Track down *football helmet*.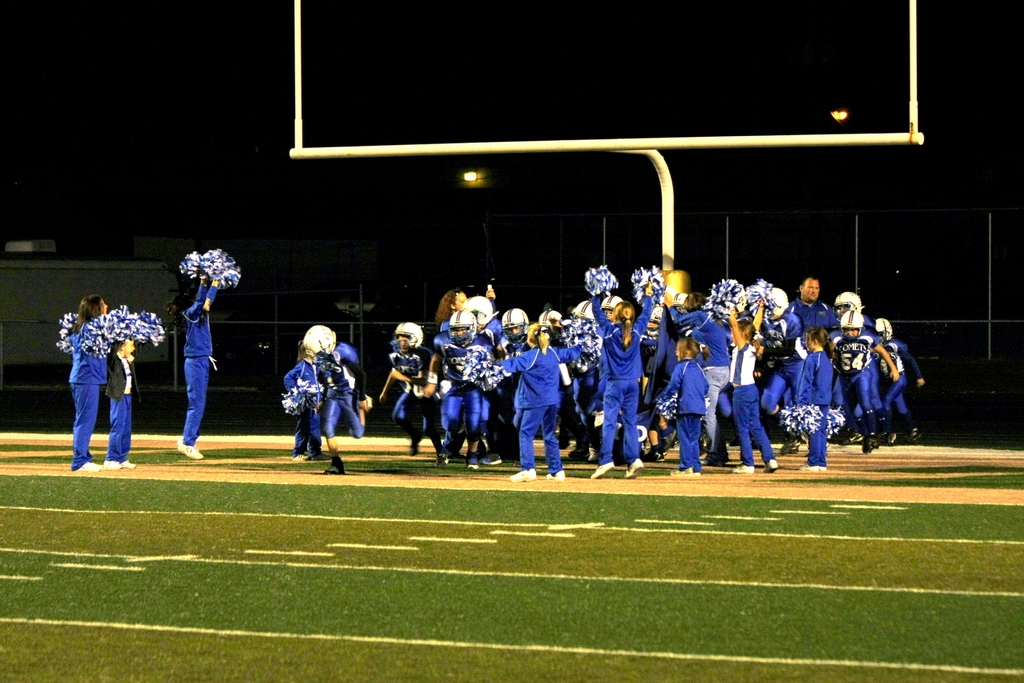
Tracked to select_region(833, 288, 865, 317).
